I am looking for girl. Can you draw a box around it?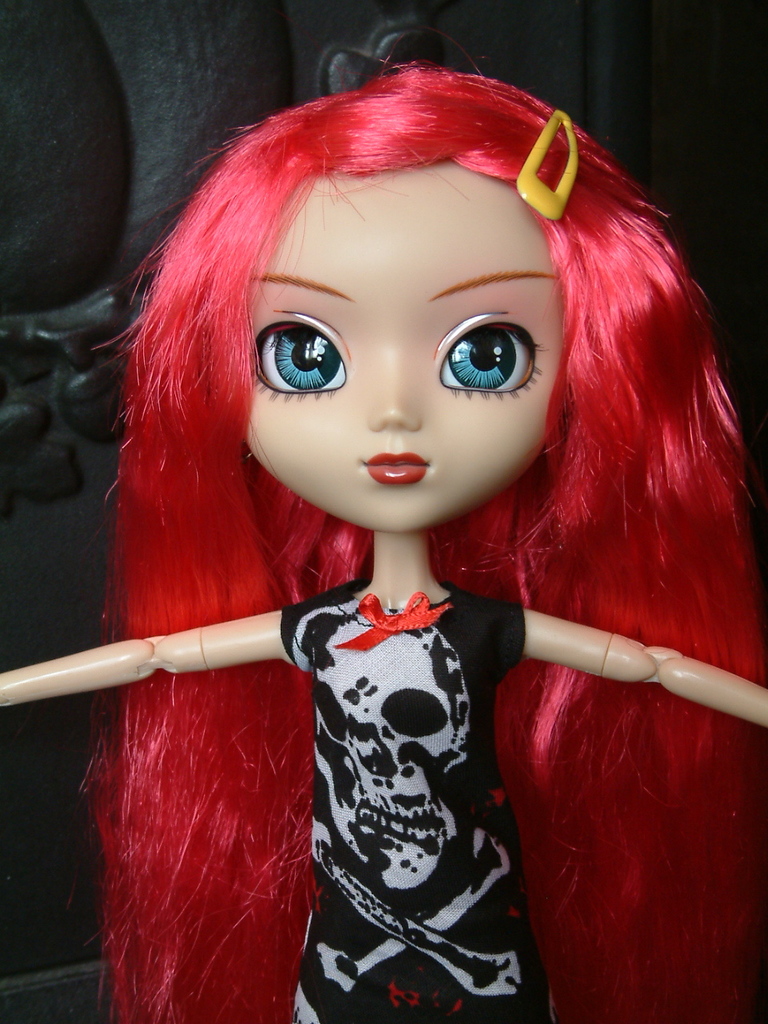
Sure, the bounding box is rect(0, 58, 767, 1023).
